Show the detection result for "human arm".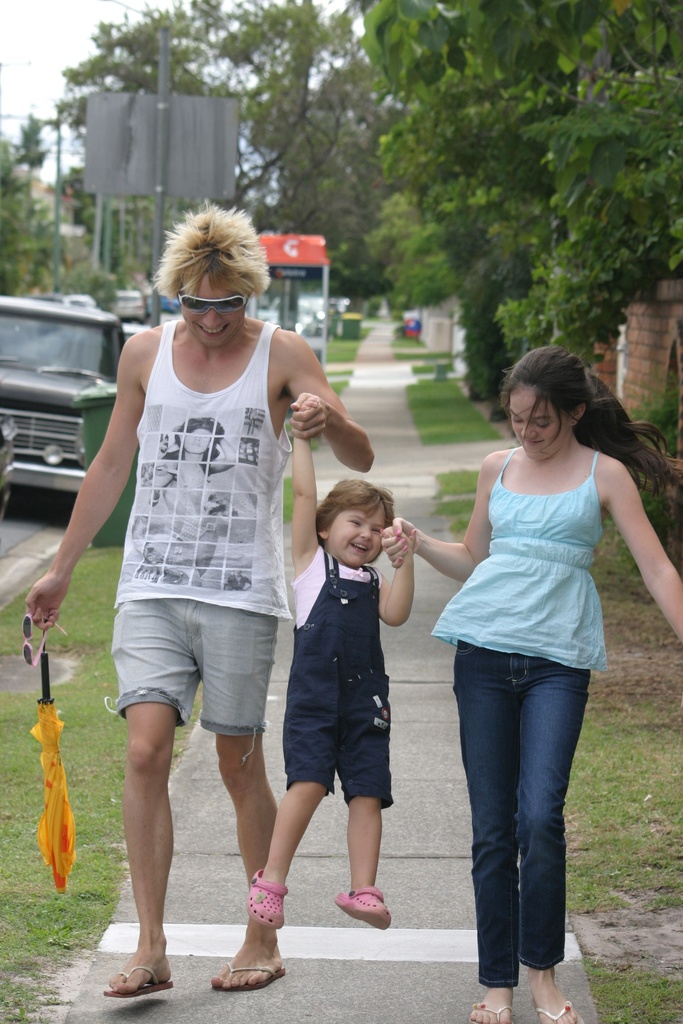
<bbox>17, 331, 142, 637</bbox>.
